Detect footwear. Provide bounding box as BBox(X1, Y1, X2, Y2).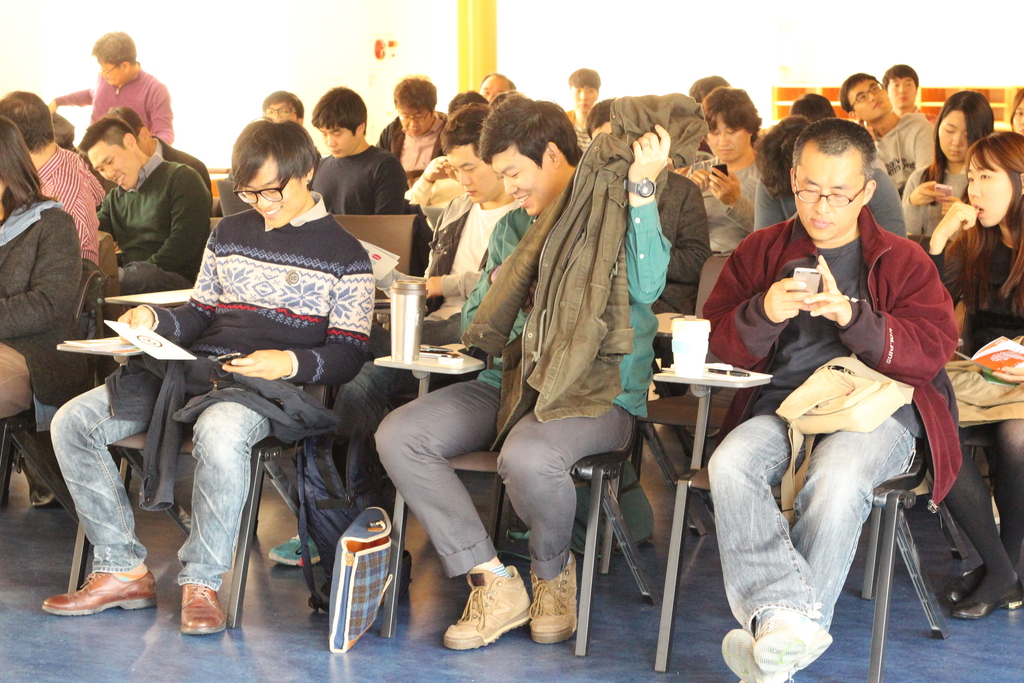
BBox(180, 583, 228, 638).
